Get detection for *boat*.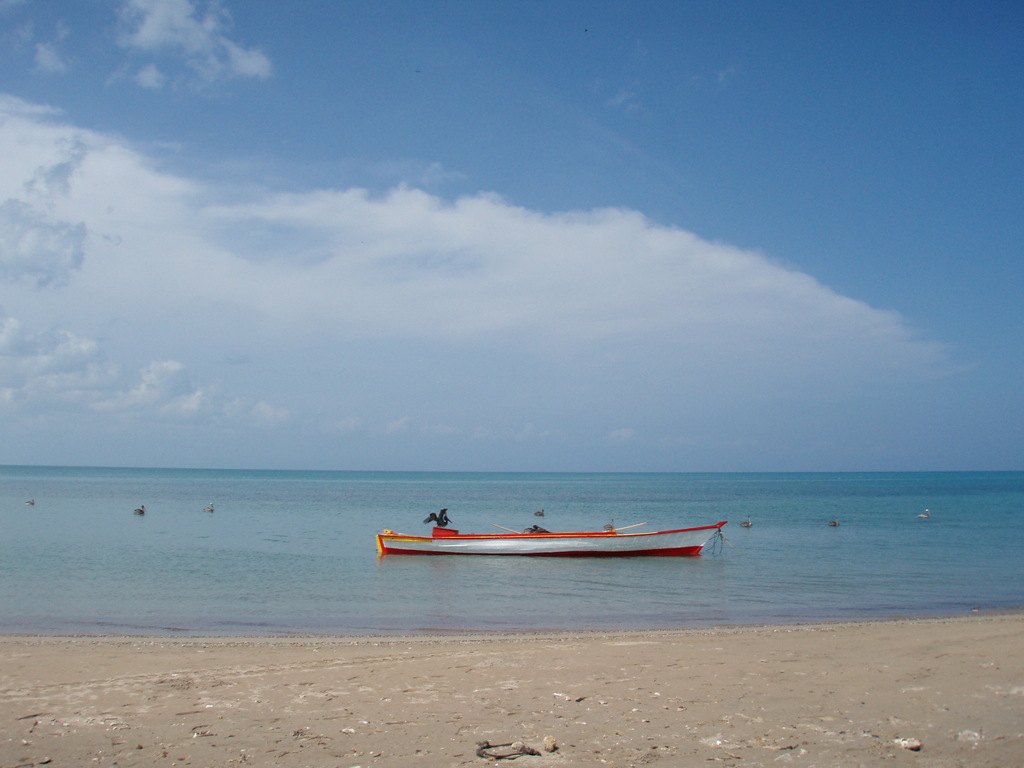
Detection: (373,508,731,560).
